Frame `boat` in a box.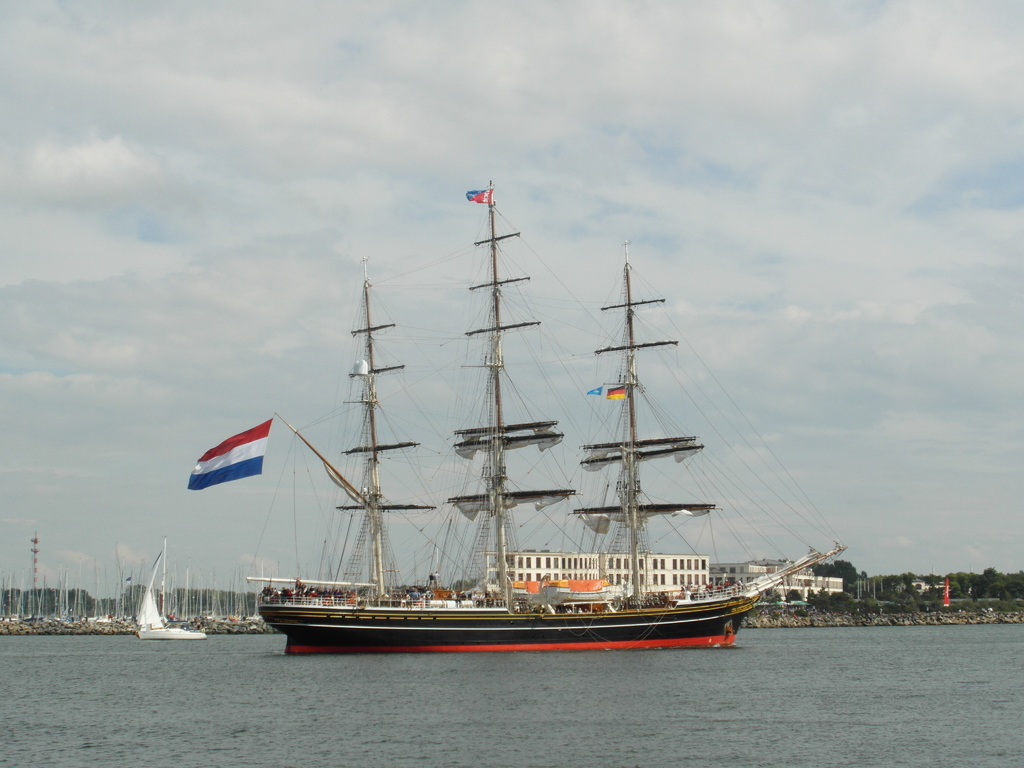
124, 532, 212, 646.
